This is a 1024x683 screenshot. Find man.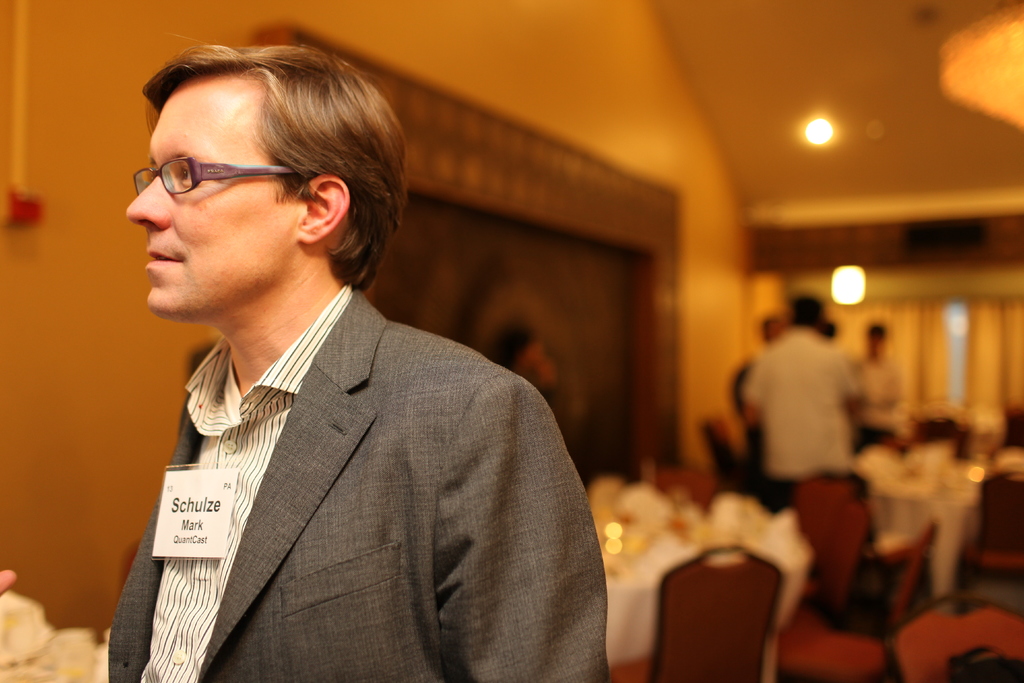
Bounding box: BBox(113, 49, 611, 682).
